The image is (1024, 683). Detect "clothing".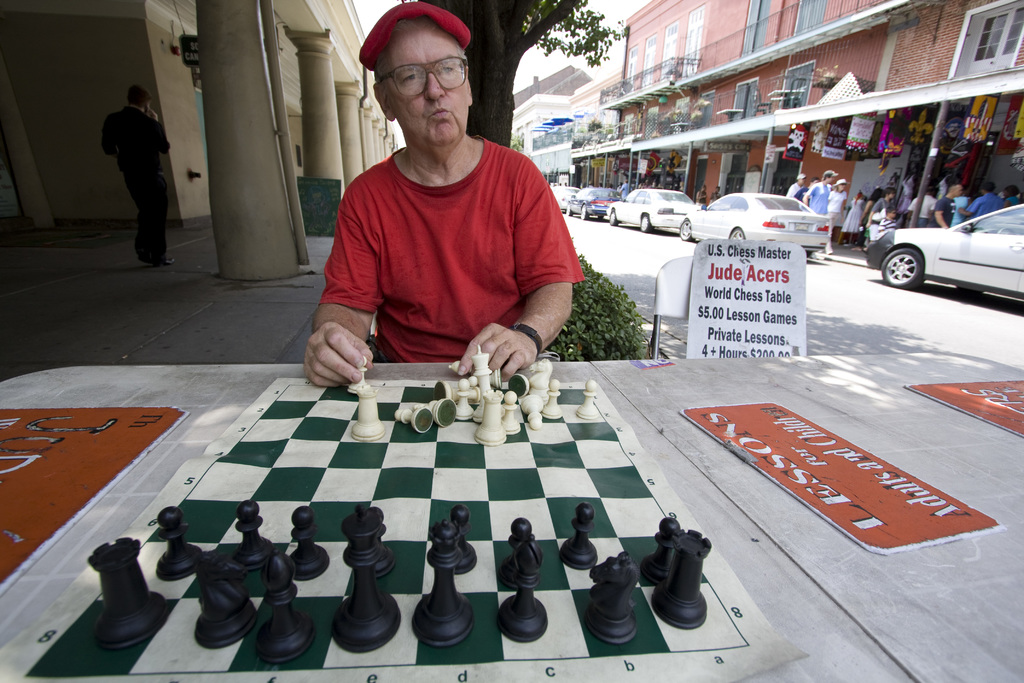
Detection: (left=100, top=103, right=170, bottom=260).
